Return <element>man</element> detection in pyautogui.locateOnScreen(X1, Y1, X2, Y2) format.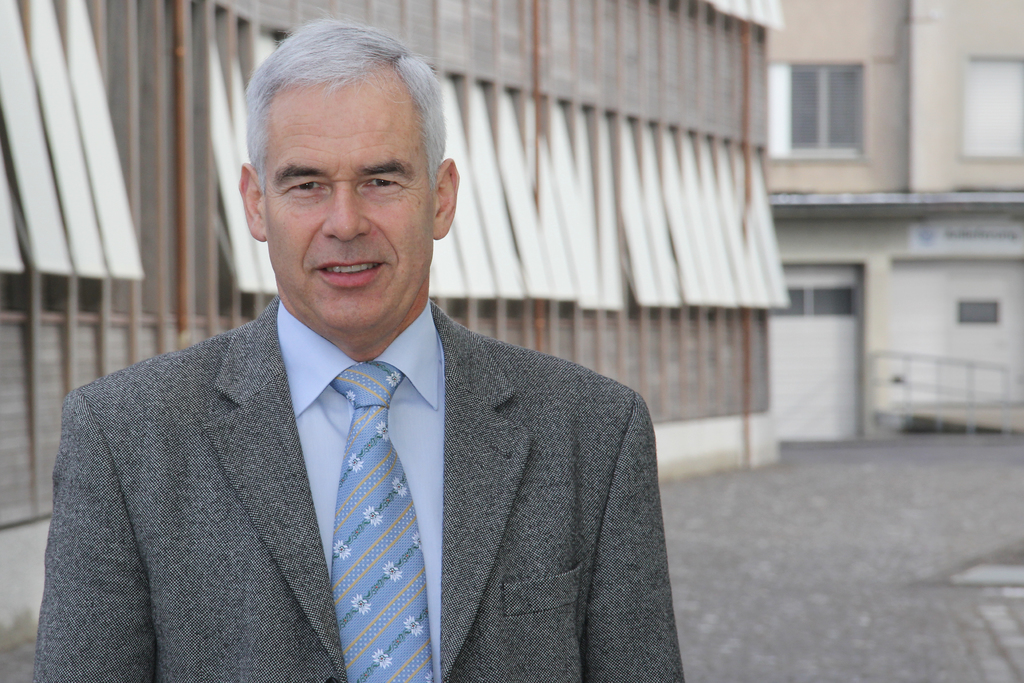
pyautogui.locateOnScreen(33, 62, 696, 669).
